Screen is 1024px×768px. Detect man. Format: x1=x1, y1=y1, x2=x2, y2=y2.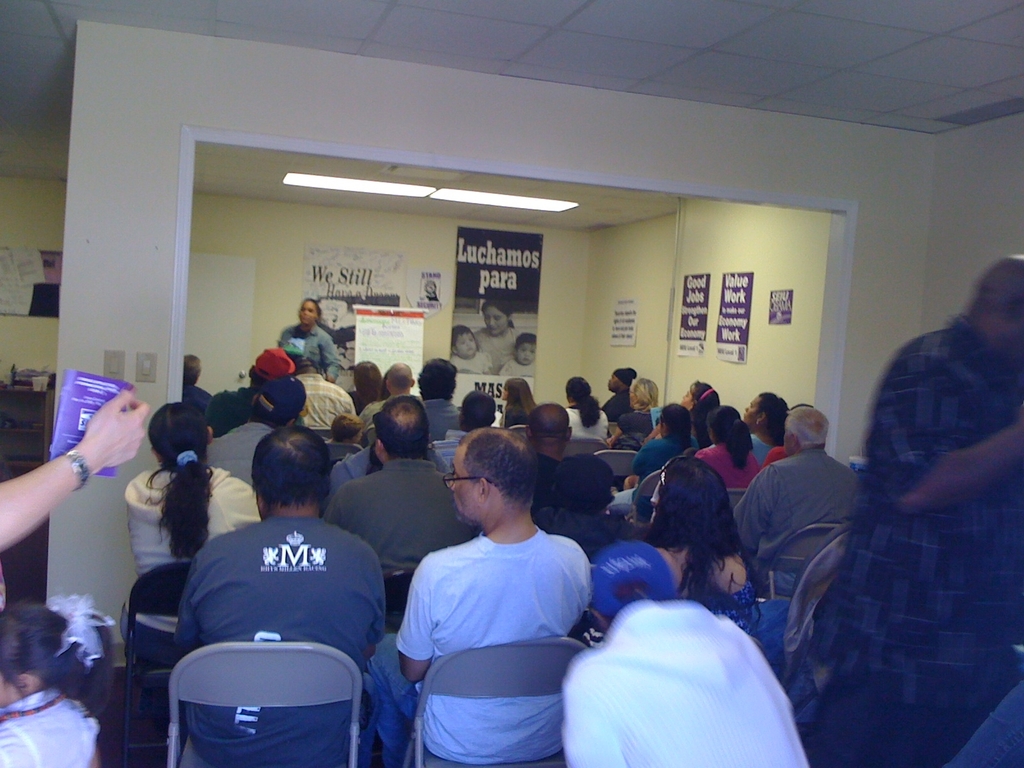
x1=392, y1=414, x2=604, y2=756.
